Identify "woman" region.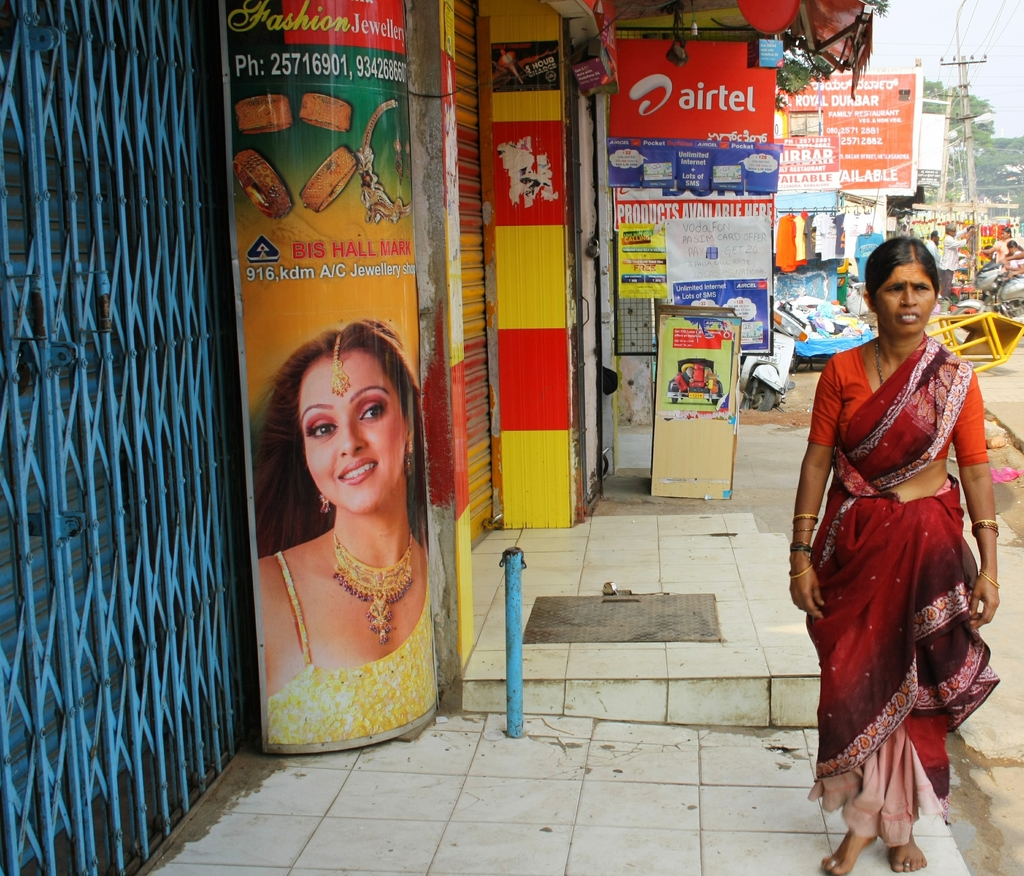
Region: Rect(783, 235, 1017, 873).
